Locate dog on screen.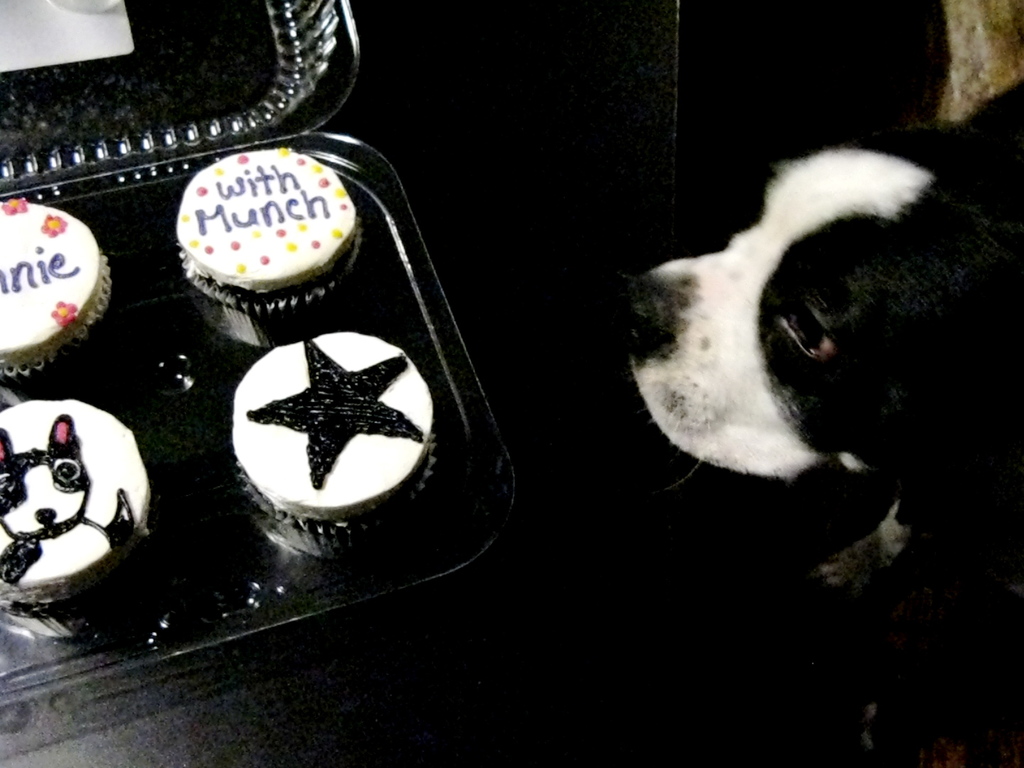
On screen at (left=622, top=148, right=1023, bottom=591).
